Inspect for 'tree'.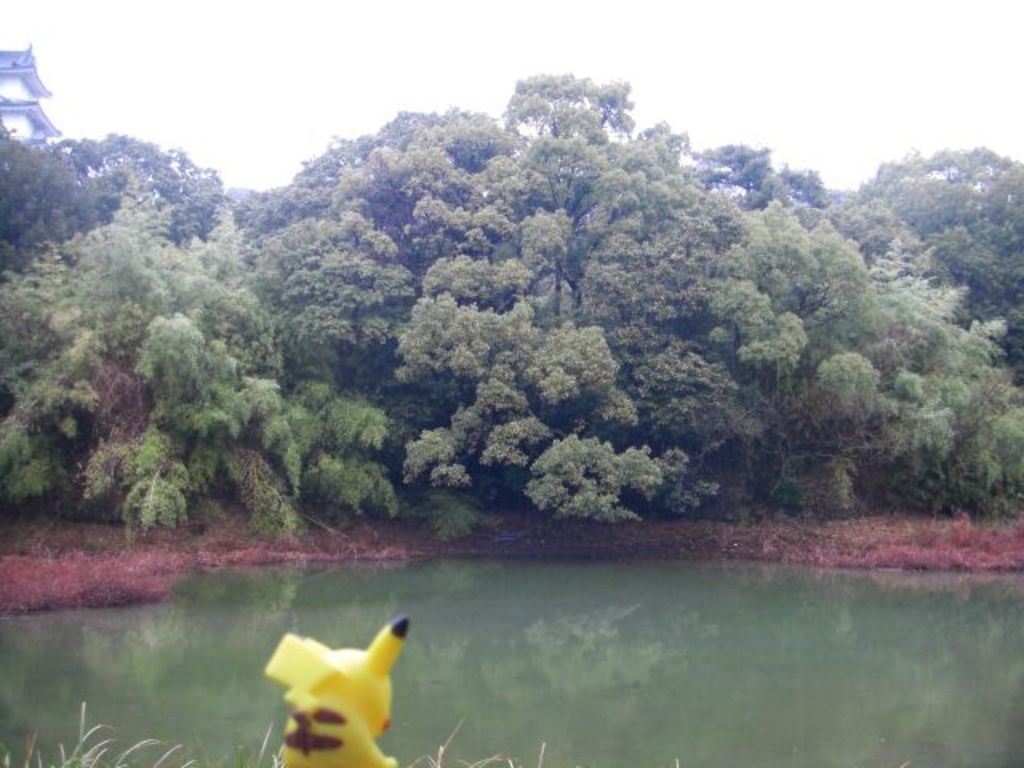
Inspection: BBox(101, 243, 322, 538).
